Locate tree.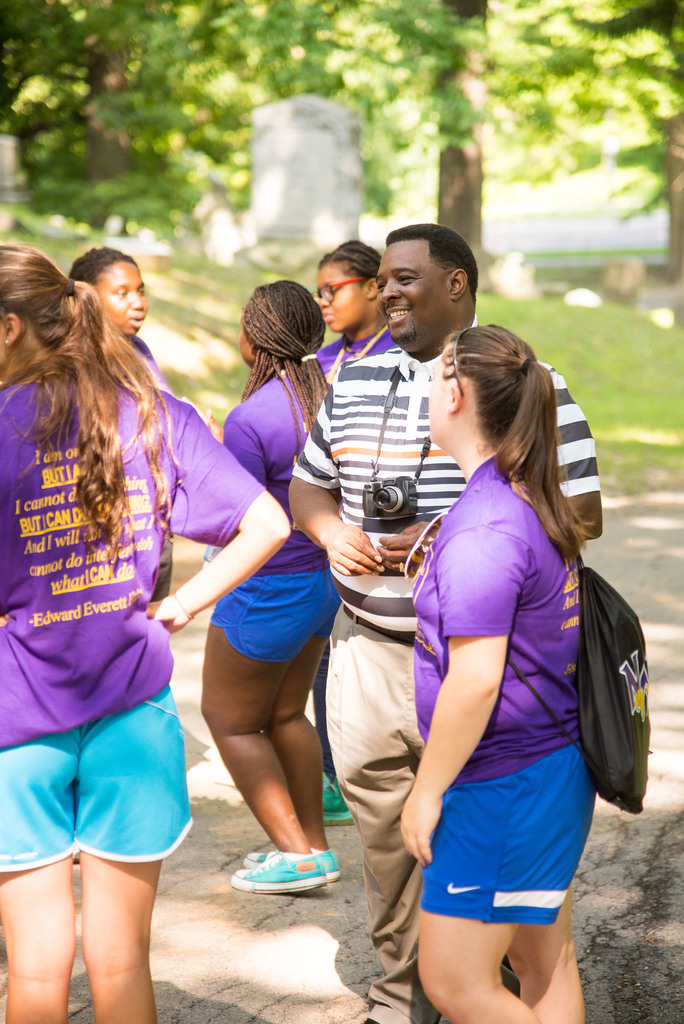
Bounding box: (608, 0, 683, 295).
